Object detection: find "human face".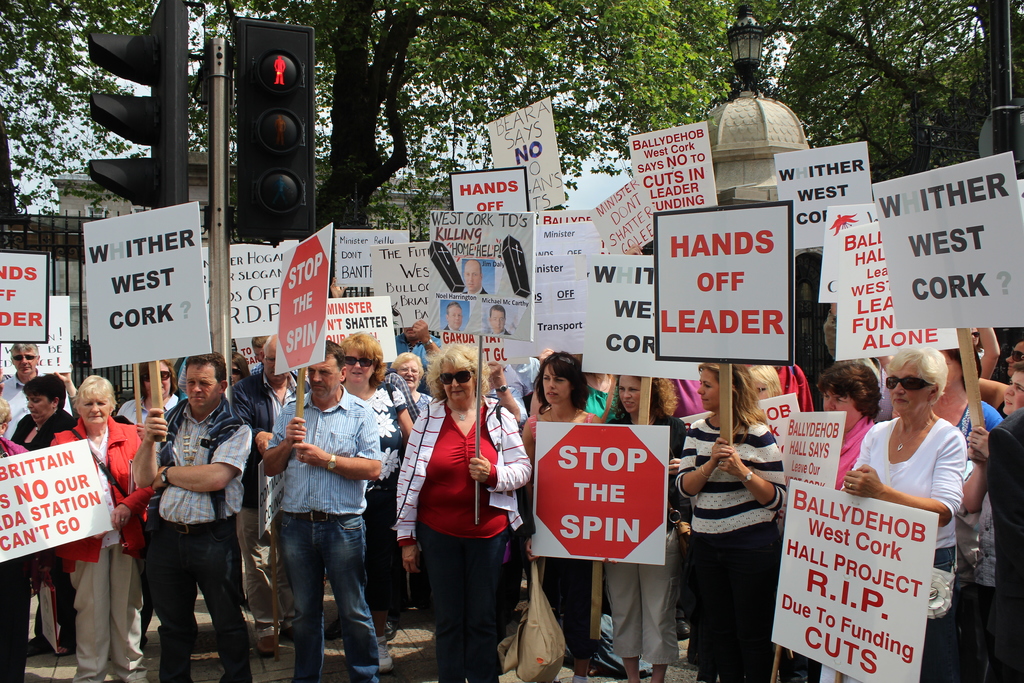
<region>619, 373, 640, 414</region>.
